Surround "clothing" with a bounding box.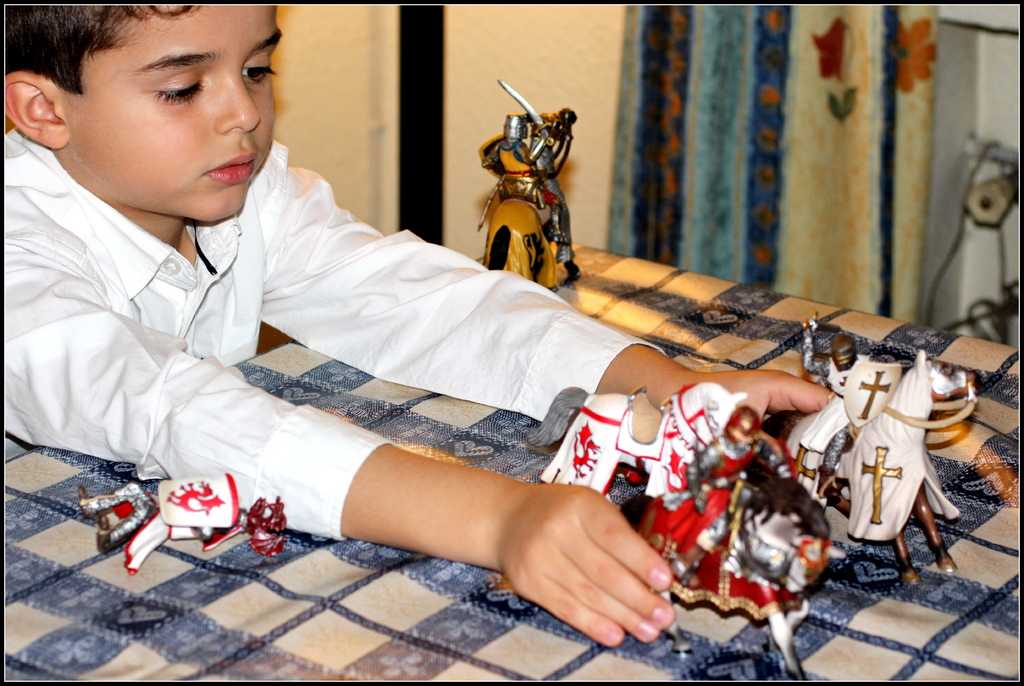
[812,355,876,479].
